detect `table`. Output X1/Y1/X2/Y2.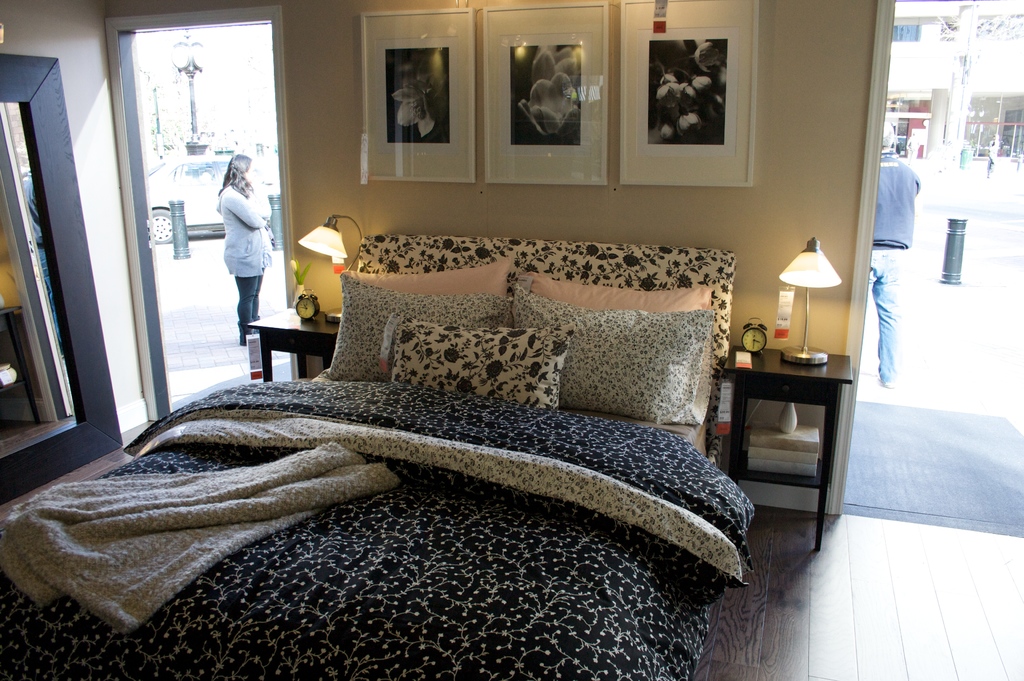
248/310/344/381.
